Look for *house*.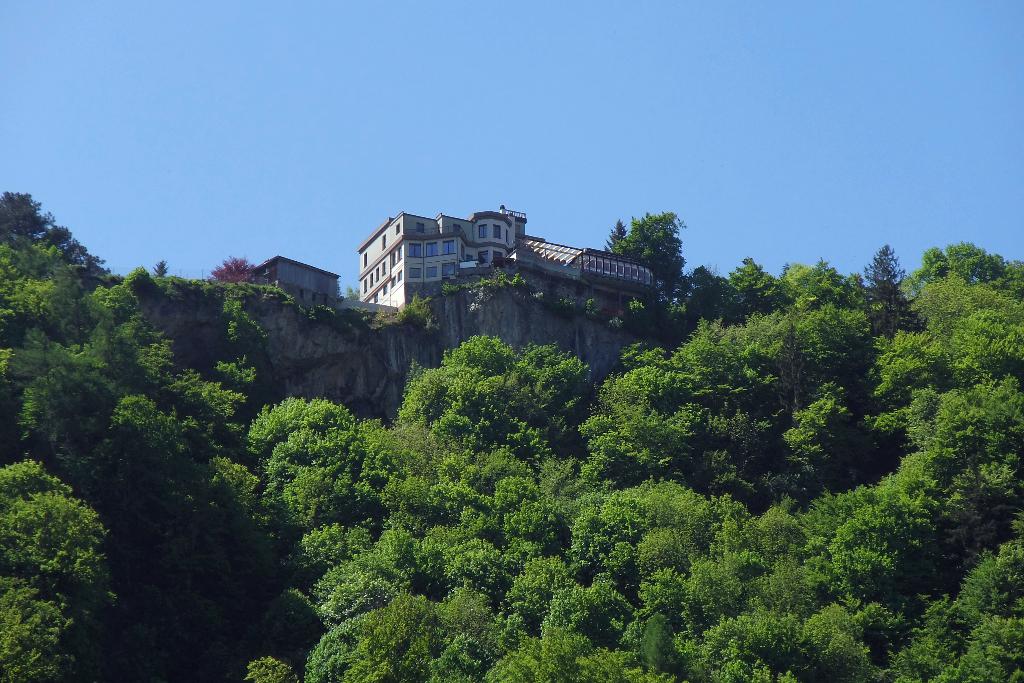
Found: <box>352,206,659,316</box>.
